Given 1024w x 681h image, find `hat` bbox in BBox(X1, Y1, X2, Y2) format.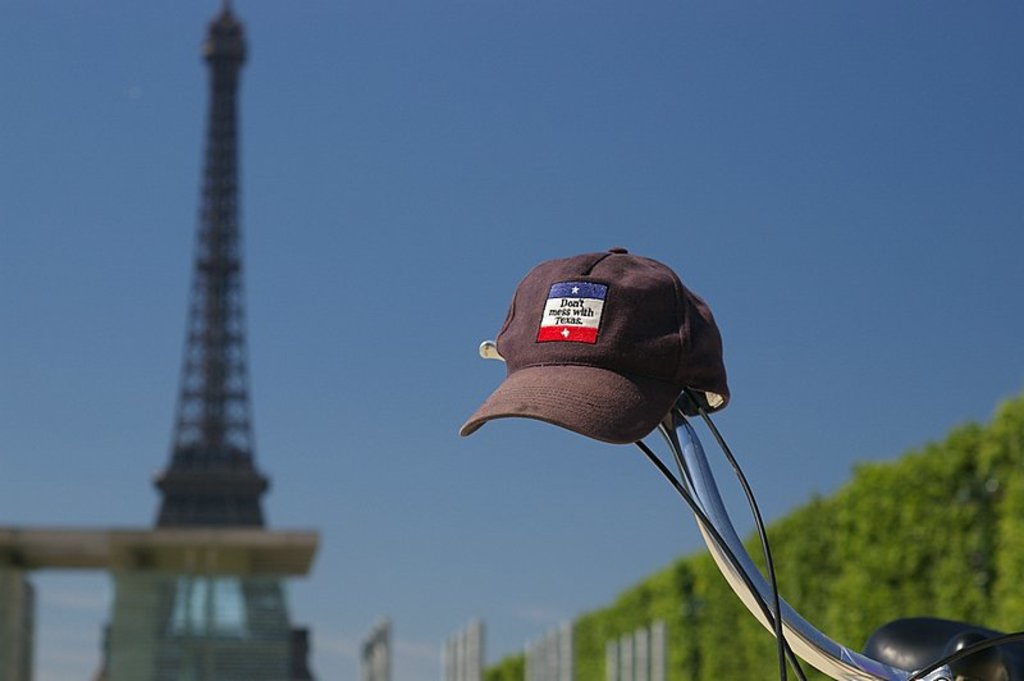
BBox(460, 246, 730, 443).
